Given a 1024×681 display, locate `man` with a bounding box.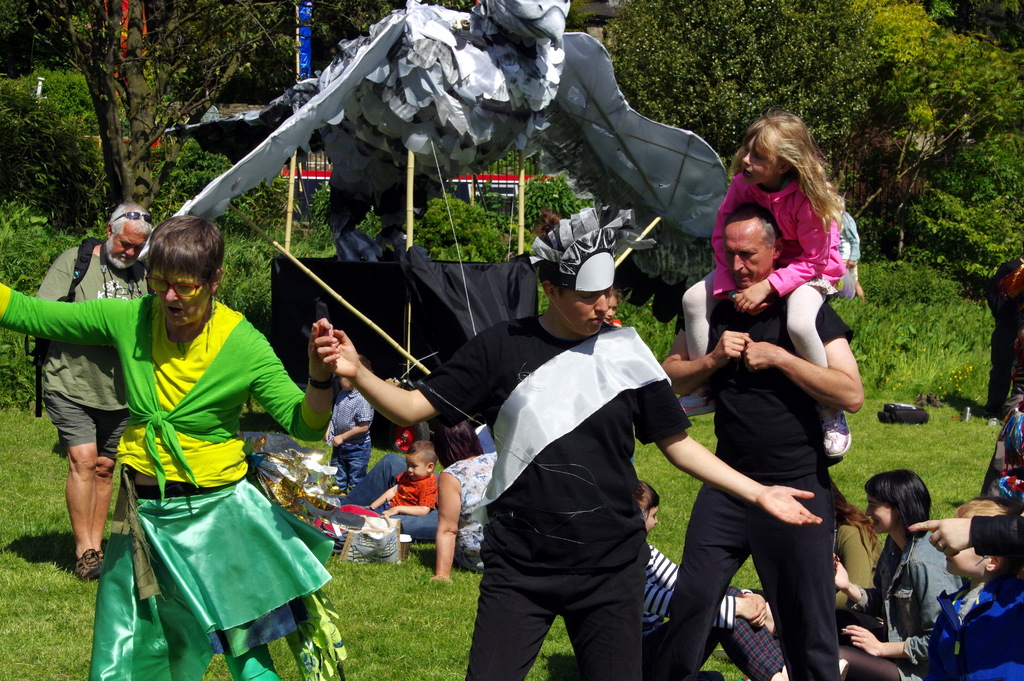
Located: bbox=[653, 173, 879, 680].
